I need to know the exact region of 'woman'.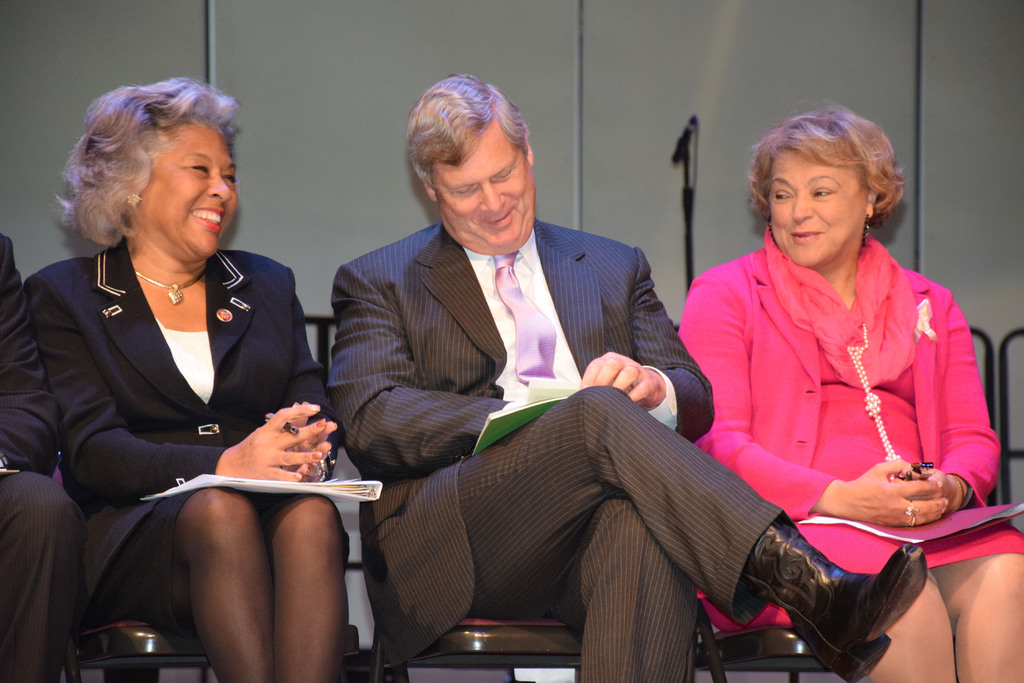
Region: crop(670, 106, 1023, 682).
